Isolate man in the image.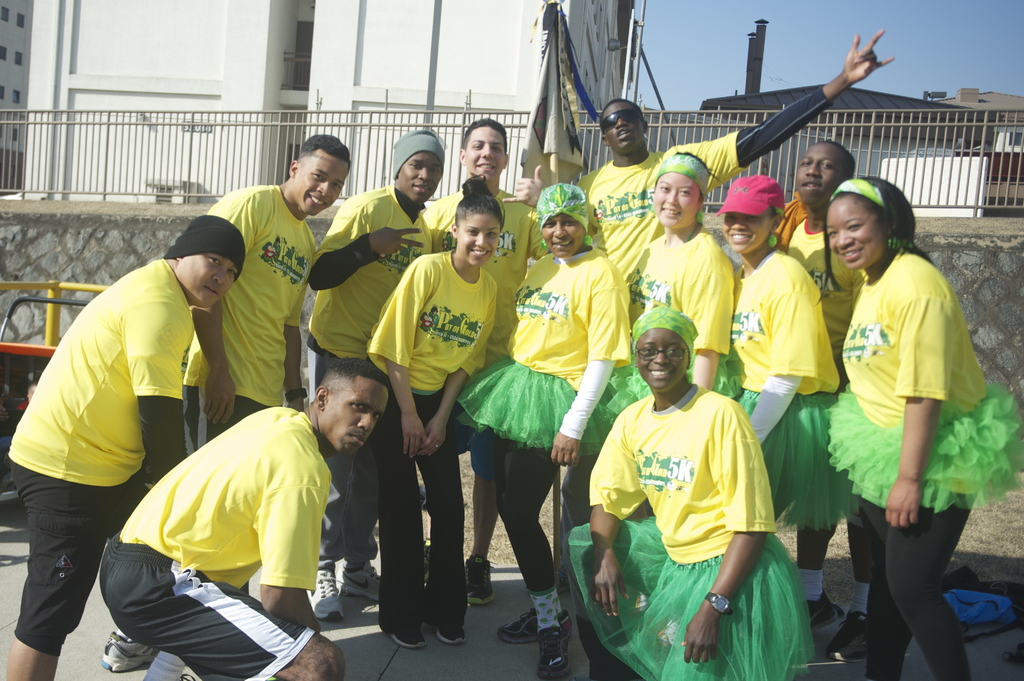
Isolated region: l=300, t=128, r=435, b=627.
